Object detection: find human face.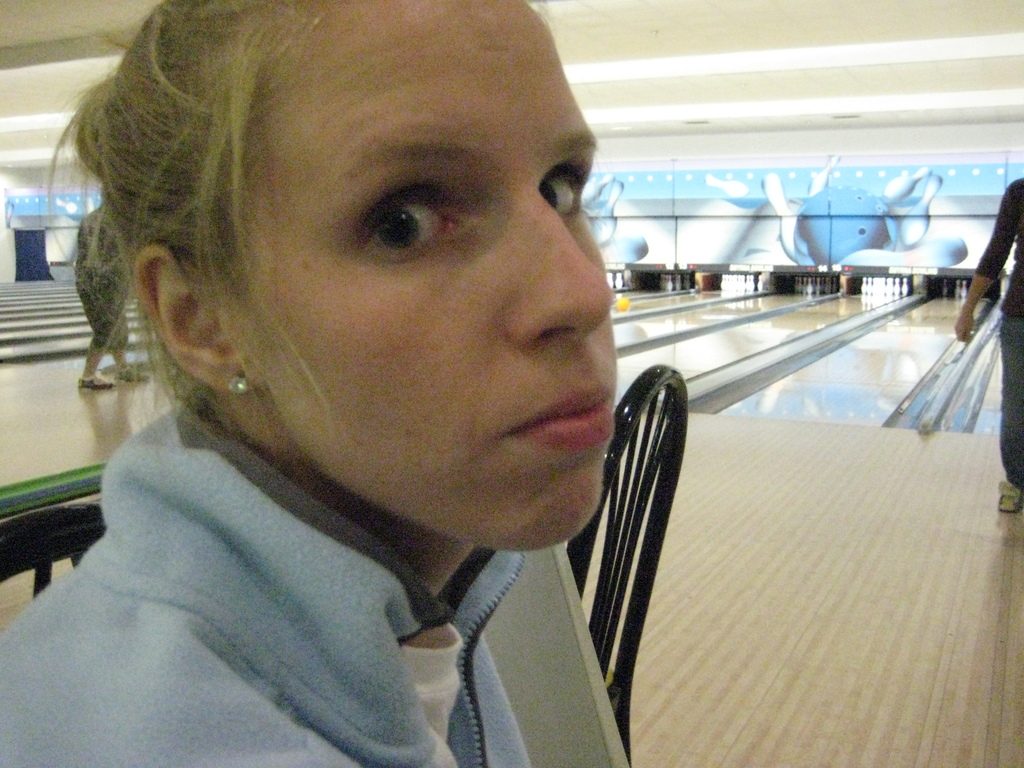
select_region(166, 0, 617, 550).
